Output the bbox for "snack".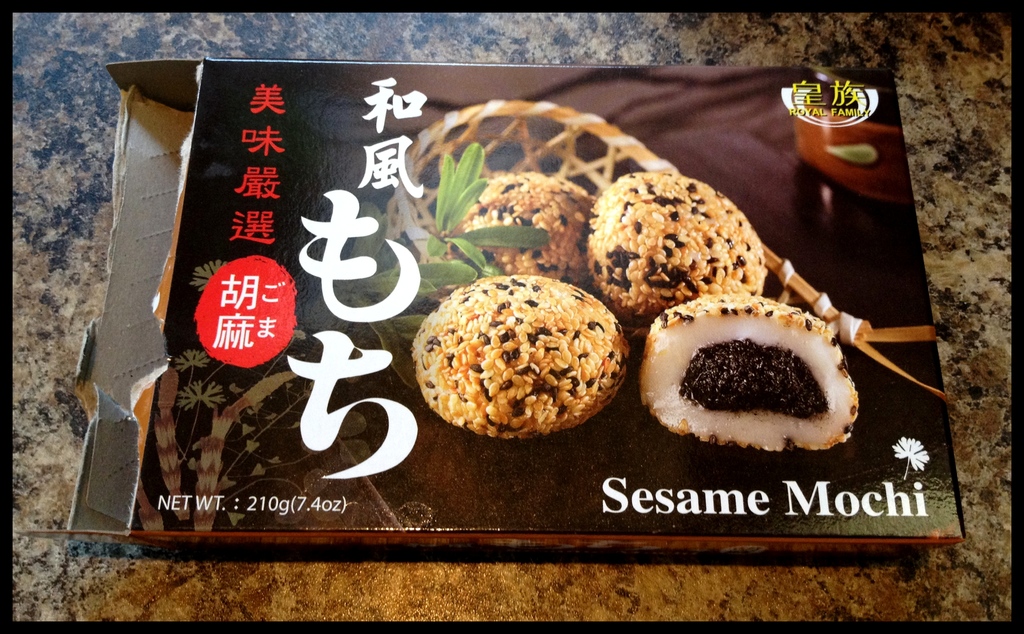
detection(406, 267, 639, 443).
